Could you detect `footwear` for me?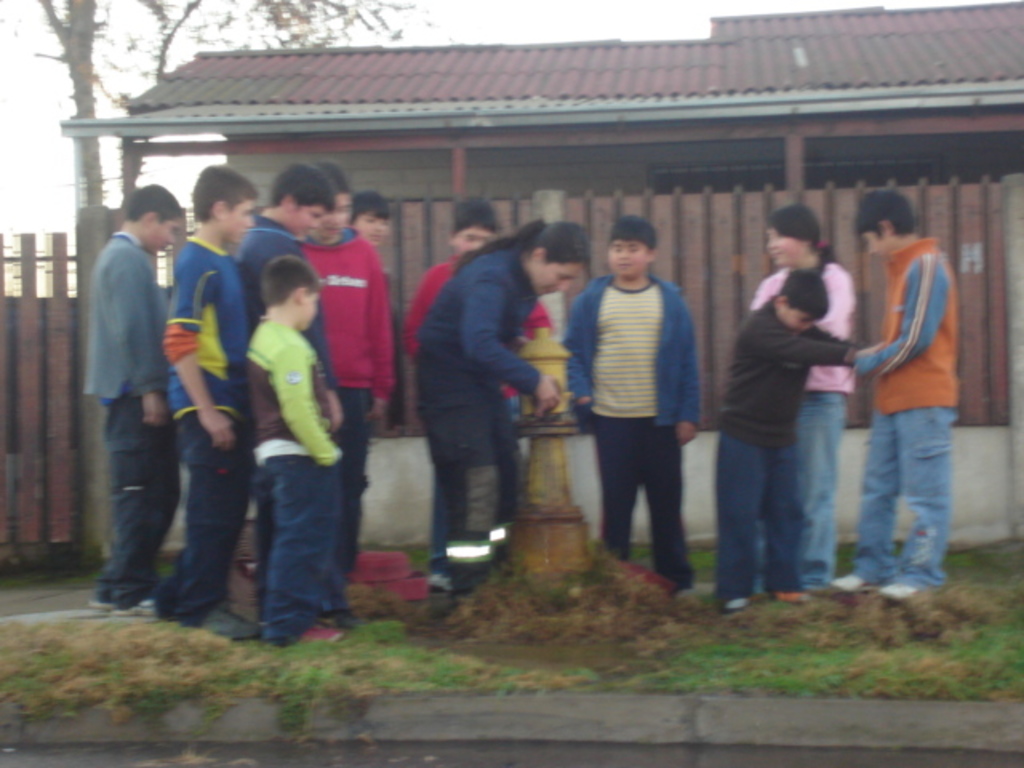
Detection result: bbox(211, 602, 267, 651).
